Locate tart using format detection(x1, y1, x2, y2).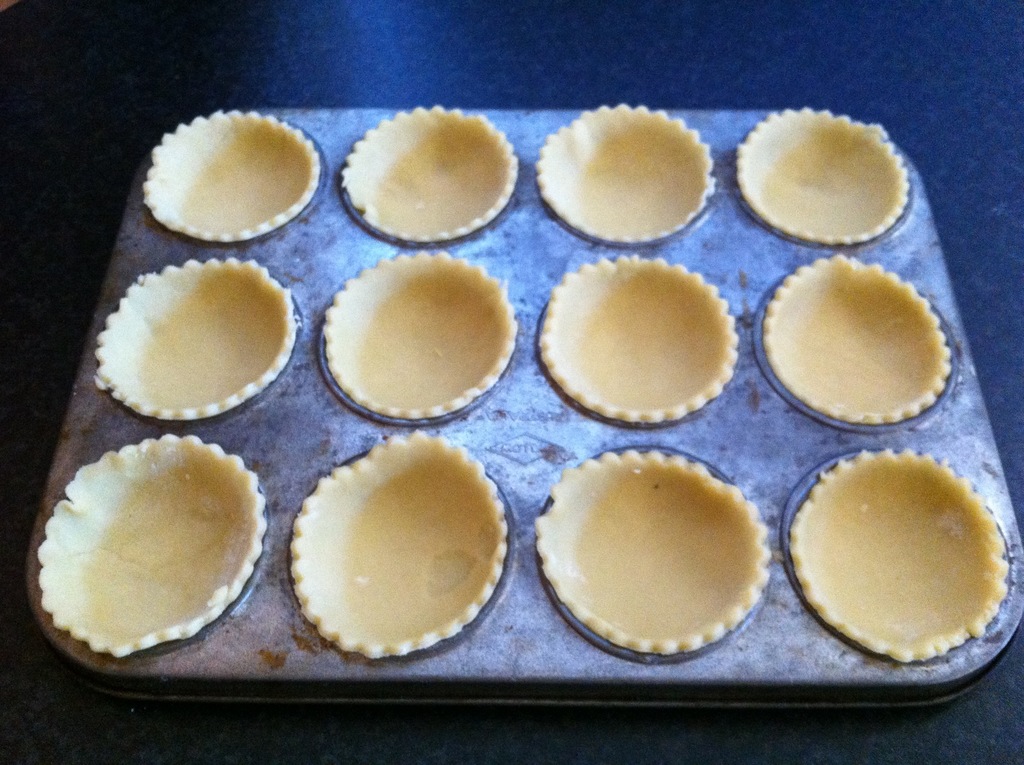
detection(38, 435, 264, 657).
